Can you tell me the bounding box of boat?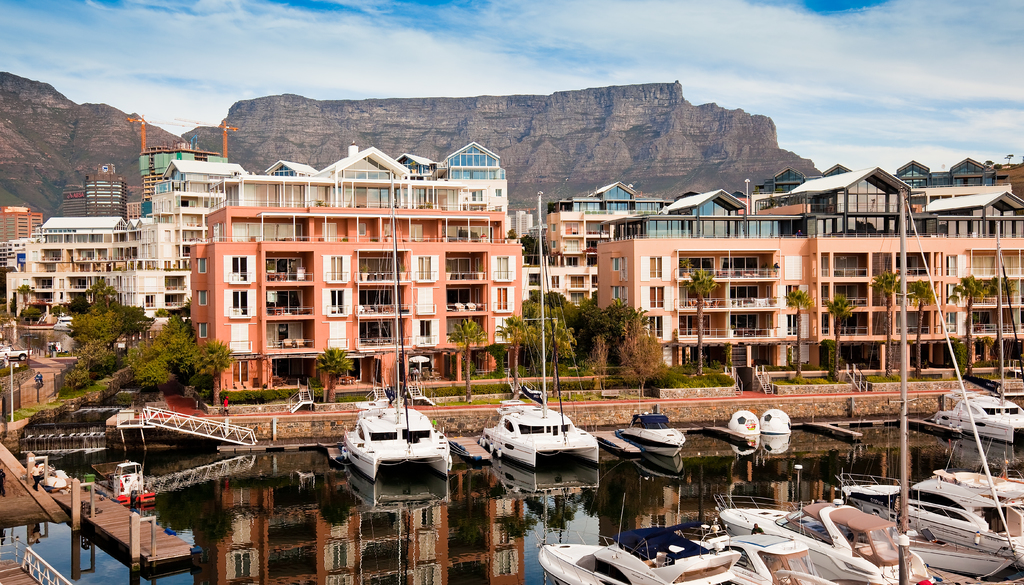
[x1=340, y1=194, x2=449, y2=482].
